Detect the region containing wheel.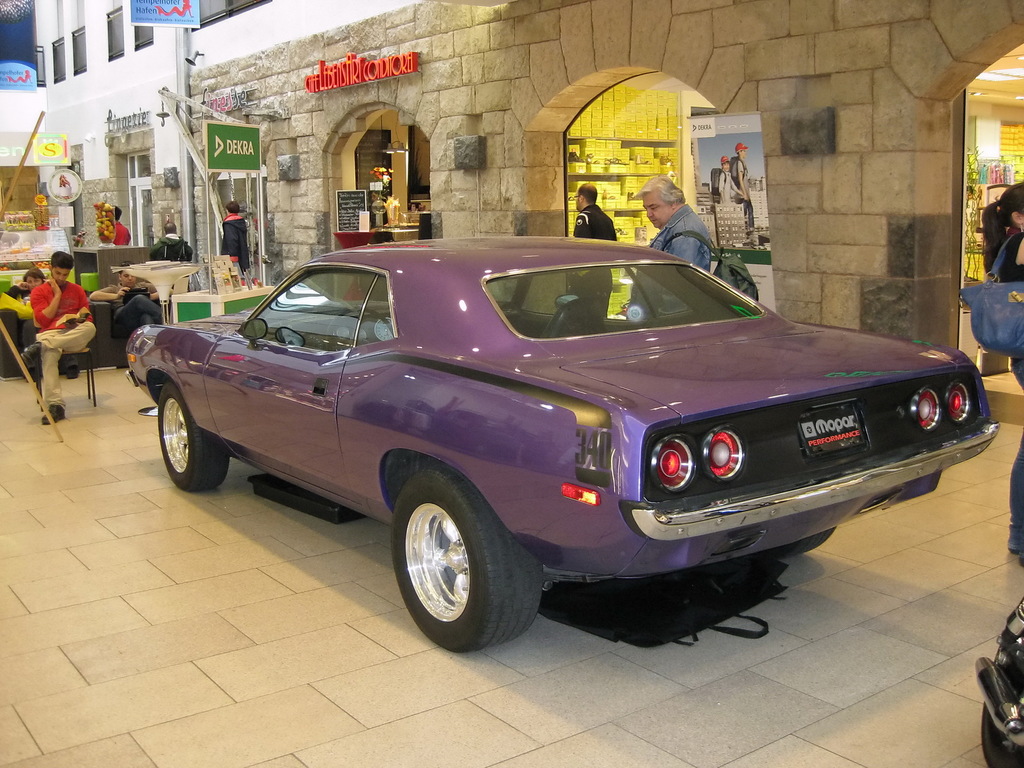
locate(385, 484, 526, 648).
